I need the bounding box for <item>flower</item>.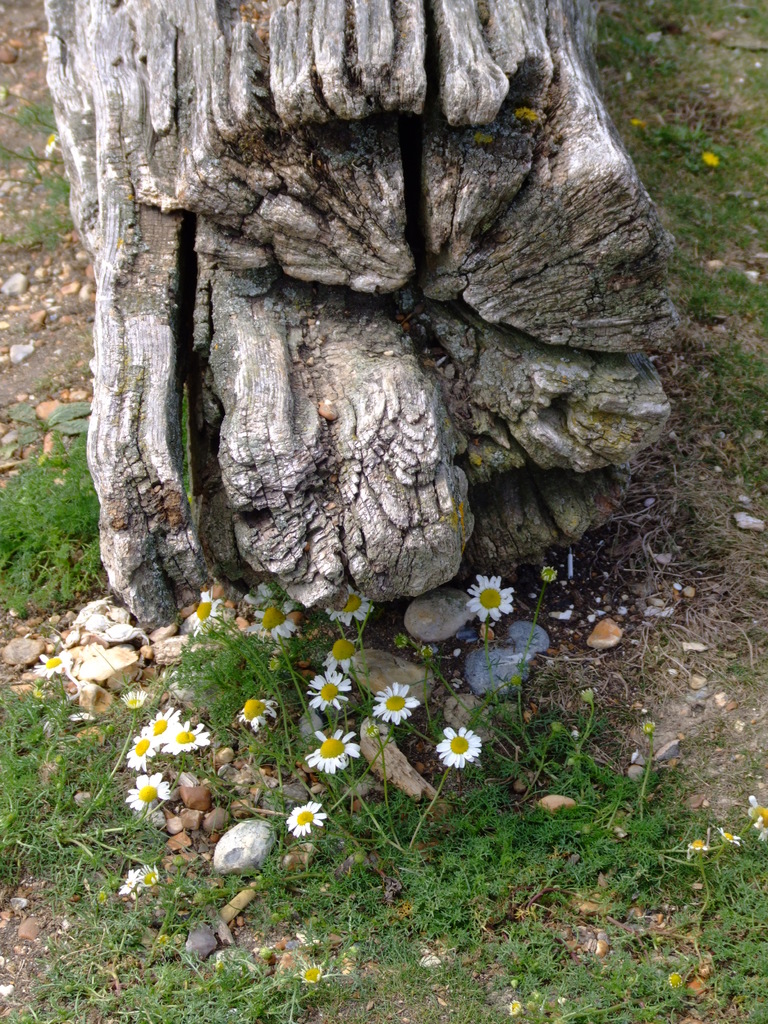
Here it is: (301,729,361,776).
